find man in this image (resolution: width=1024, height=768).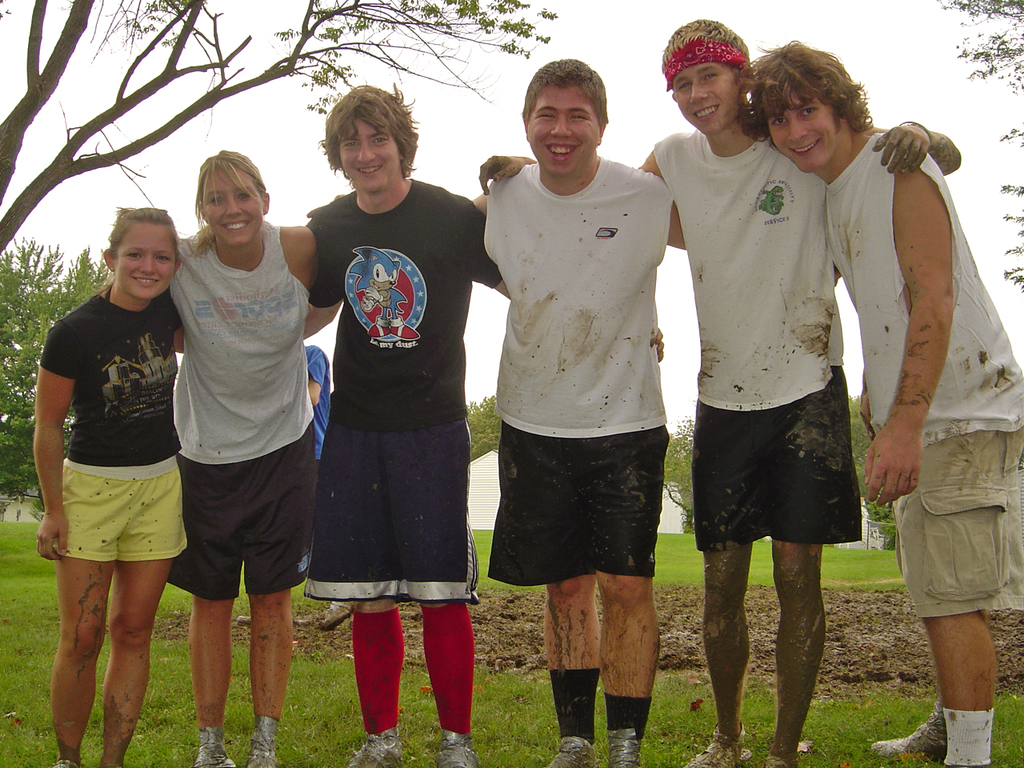
left=479, top=19, right=963, bottom=767.
